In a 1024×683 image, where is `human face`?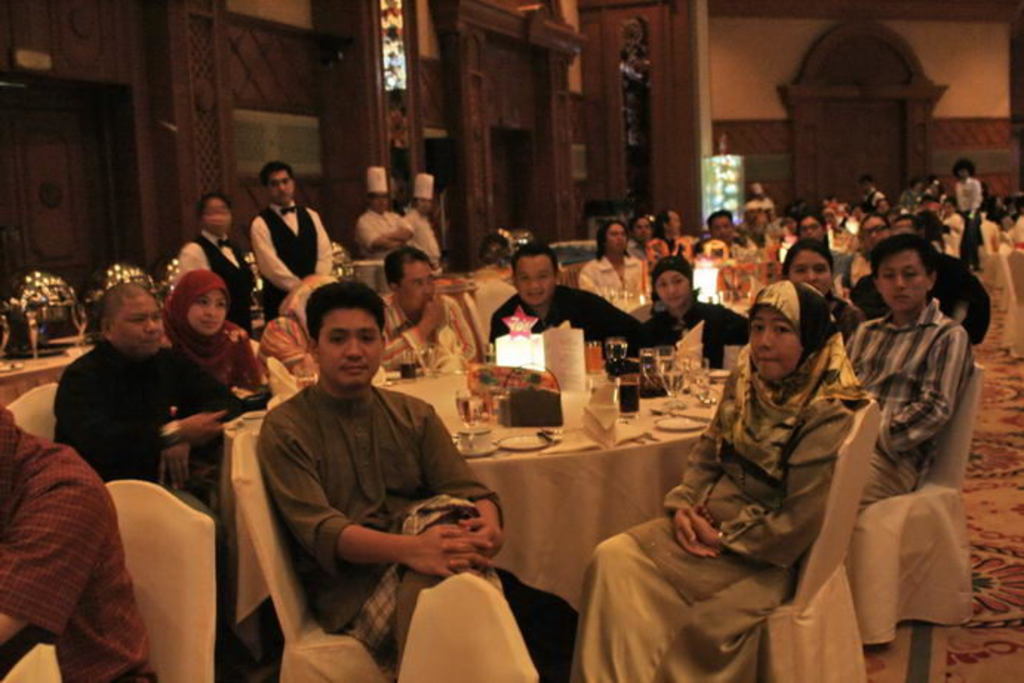
268/170/293/207.
